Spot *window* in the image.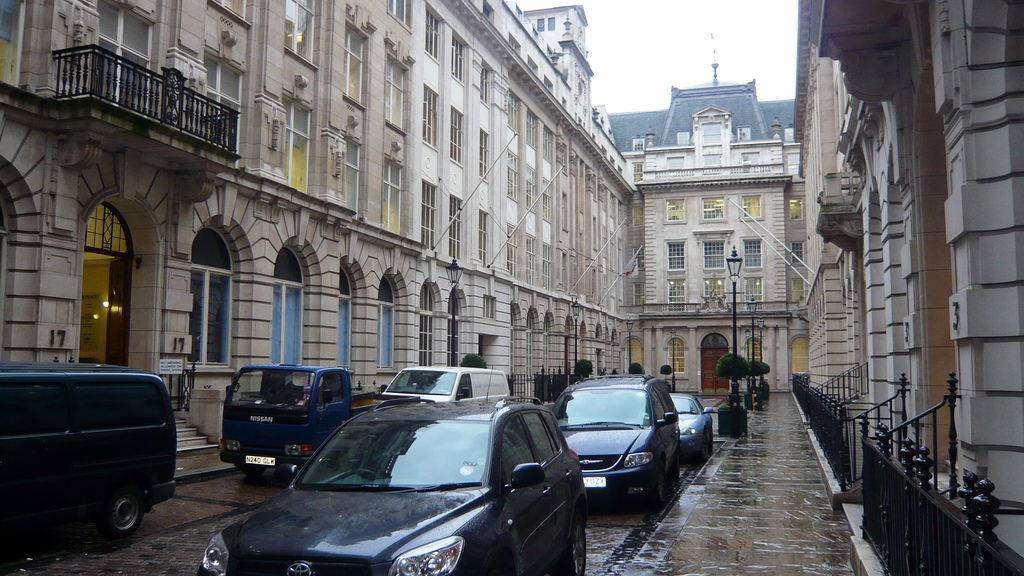
*window* found at rect(524, 306, 532, 385).
